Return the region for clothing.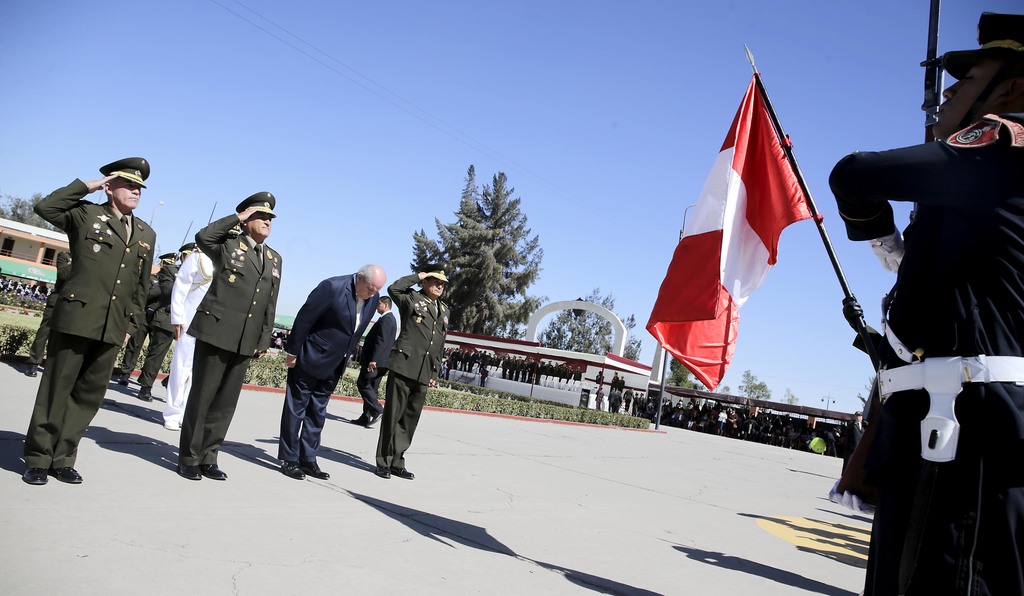
select_region(828, 113, 1023, 595).
